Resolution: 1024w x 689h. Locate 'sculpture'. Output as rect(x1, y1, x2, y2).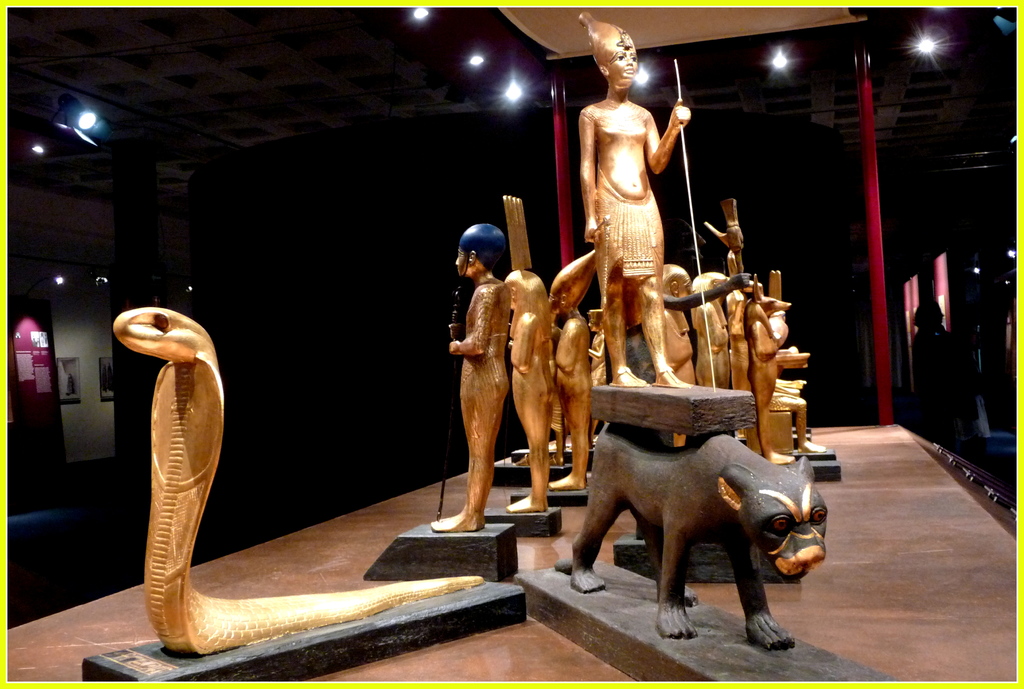
rect(431, 224, 512, 536).
